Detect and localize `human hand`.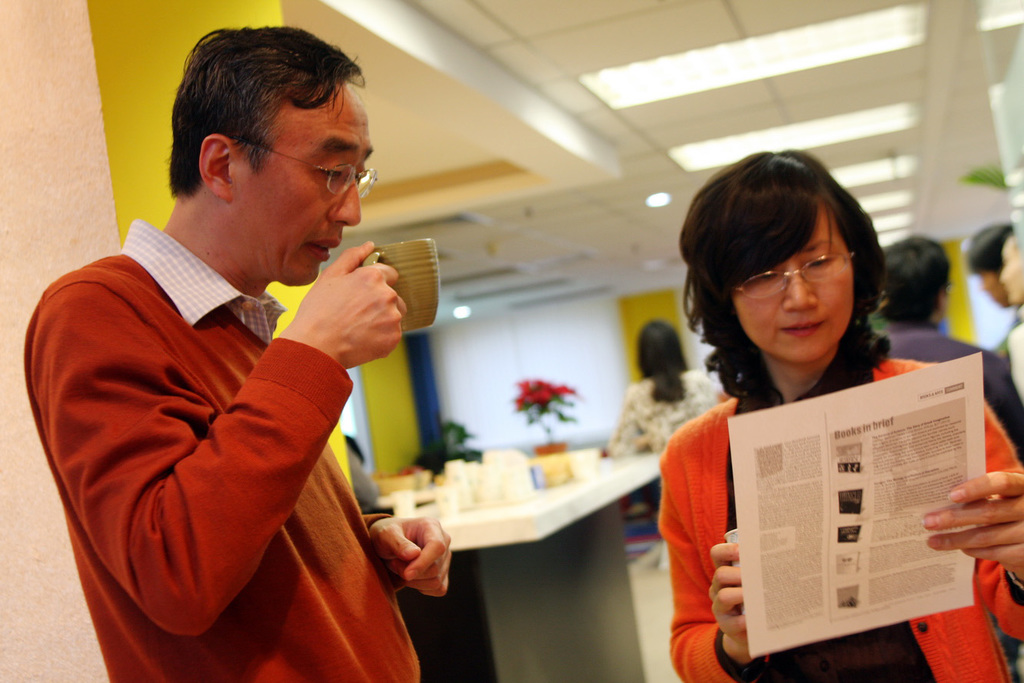
Localized at 260/239/427/369.
